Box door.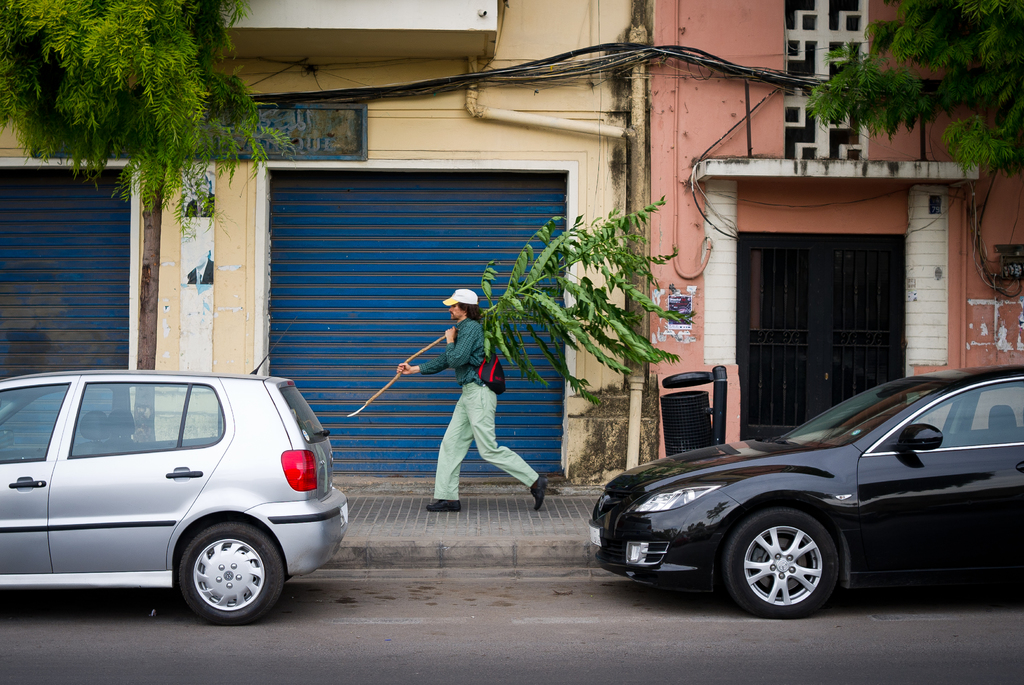
rect(740, 235, 903, 438).
